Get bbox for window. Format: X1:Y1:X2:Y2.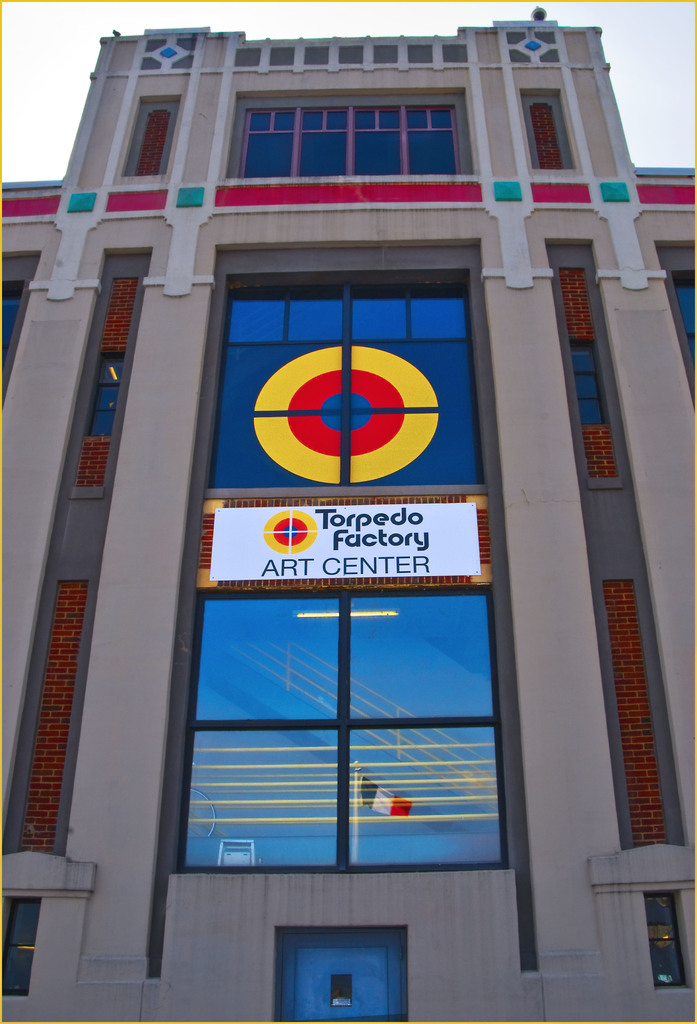
230:106:461:186.
